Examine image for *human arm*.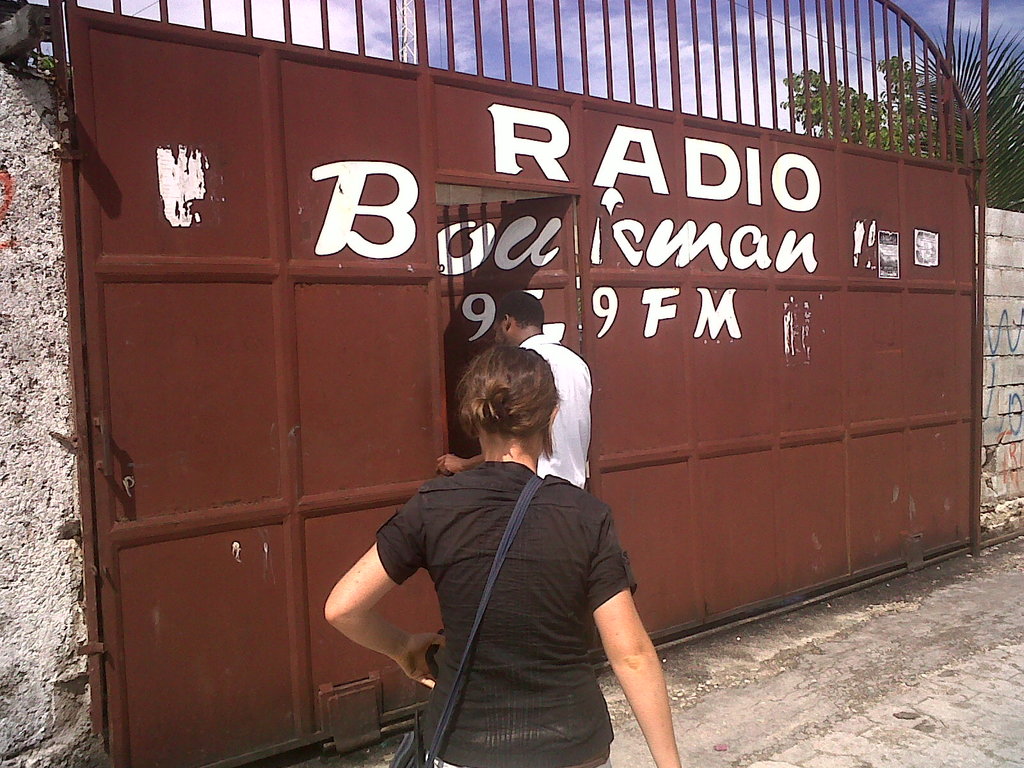
Examination result: x1=431 y1=452 x2=481 y2=468.
